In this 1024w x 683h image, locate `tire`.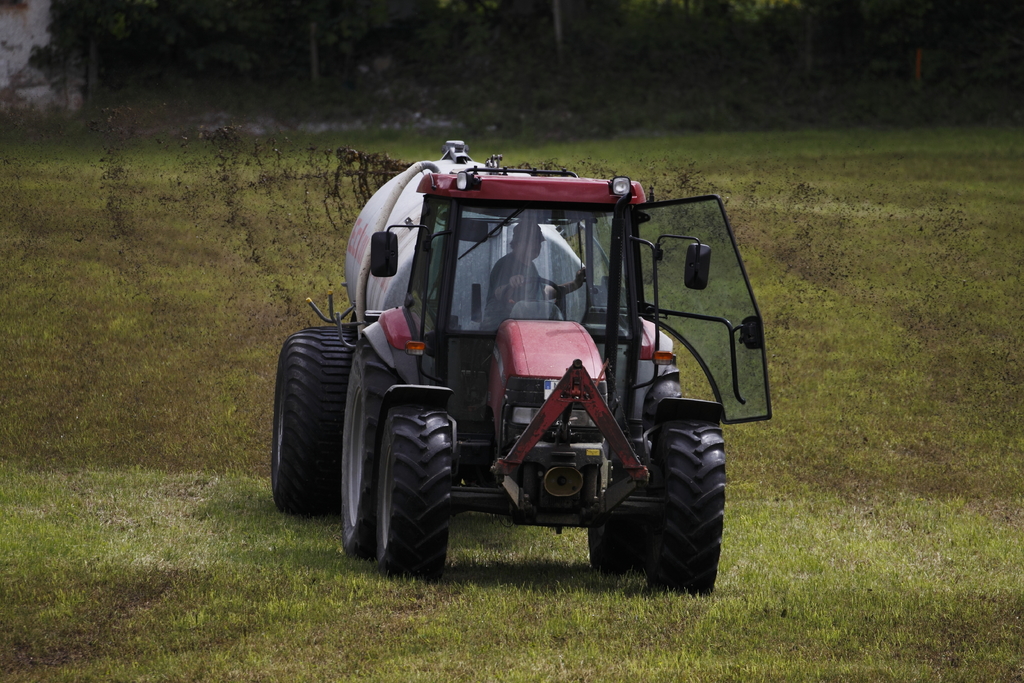
Bounding box: bbox=[270, 326, 355, 515].
